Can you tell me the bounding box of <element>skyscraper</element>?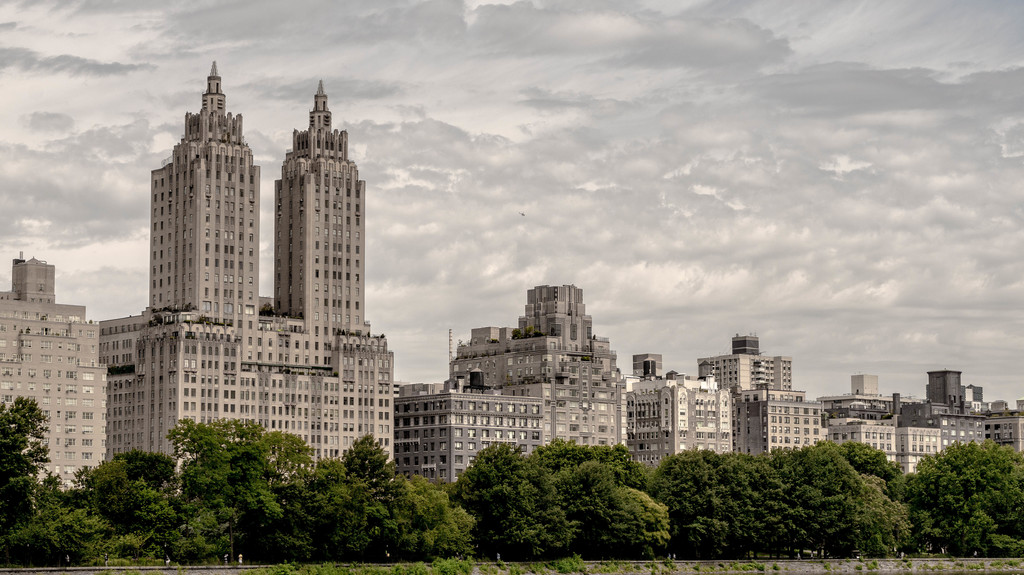
left=269, top=80, right=365, bottom=363.
